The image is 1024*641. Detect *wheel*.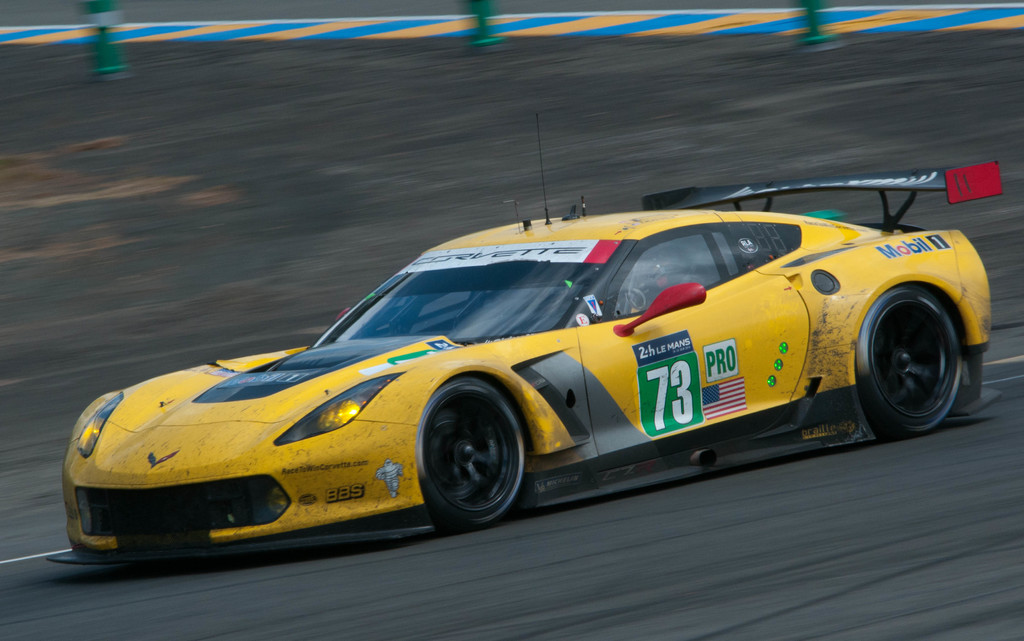
Detection: [414, 374, 534, 525].
